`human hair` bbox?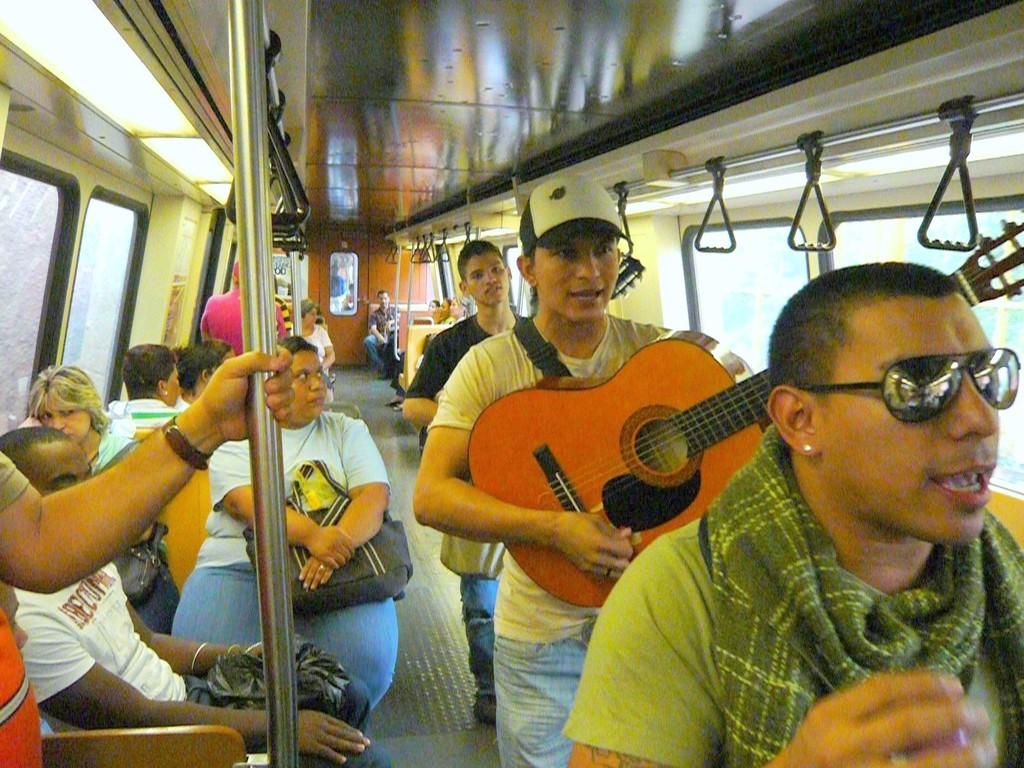
<box>456,241,507,286</box>
